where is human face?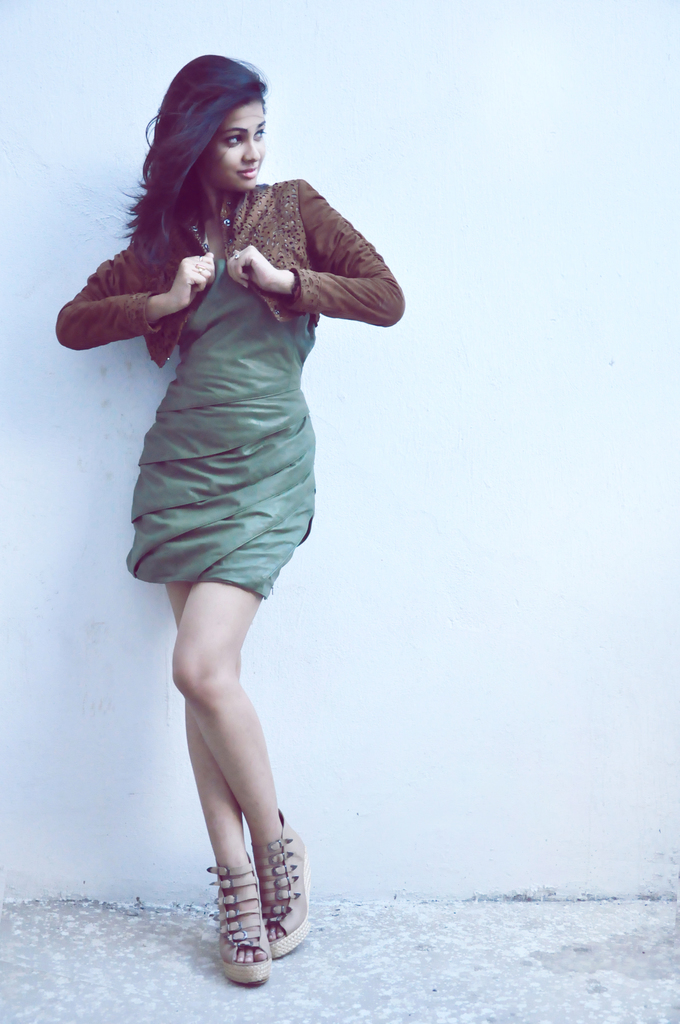
{"x1": 212, "y1": 106, "x2": 261, "y2": 187}.
